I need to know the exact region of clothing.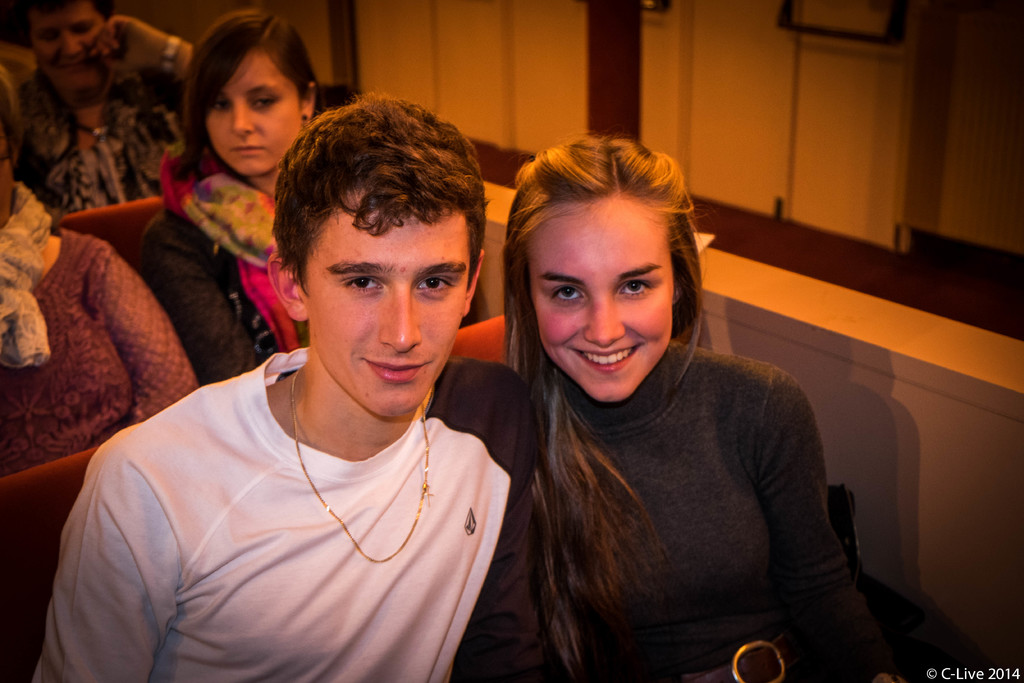
Region: (left=32, top=345, right=513, bottom=682).
